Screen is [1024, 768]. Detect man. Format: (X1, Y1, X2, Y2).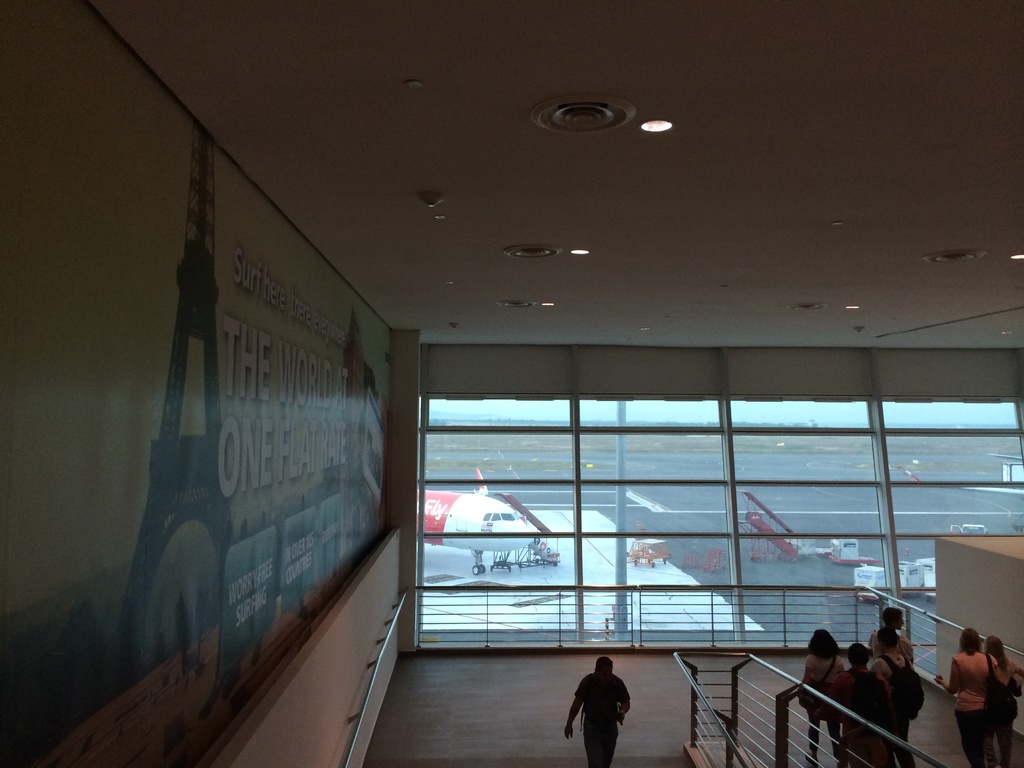
(867, 607, 916, 669).
